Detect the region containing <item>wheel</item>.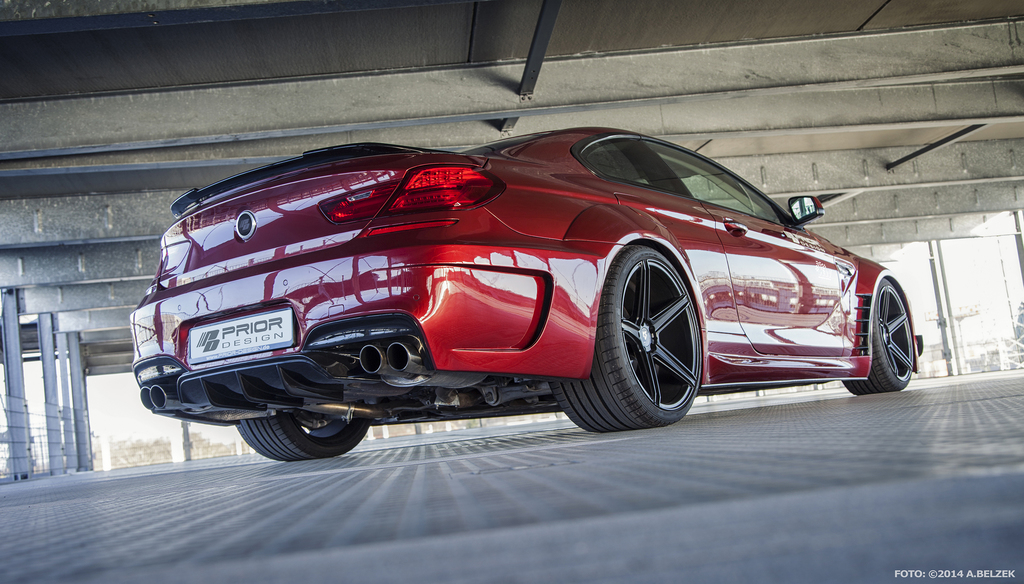
(left=601, top=232, right=704, bottom=432).
